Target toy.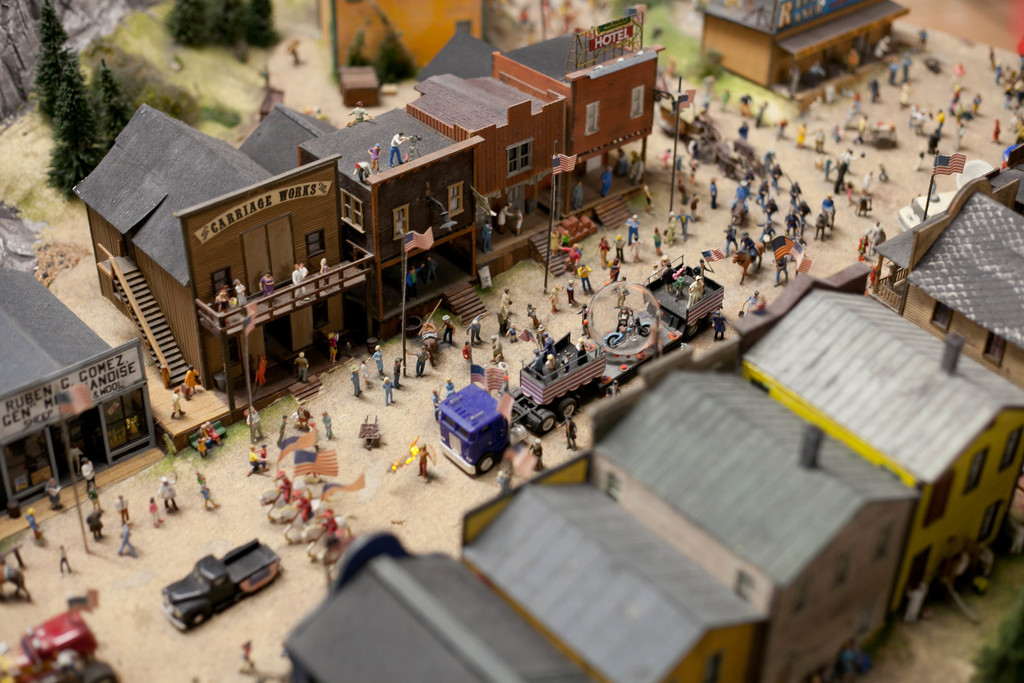
Target region: bbox=[908, 106, 924, 131].
